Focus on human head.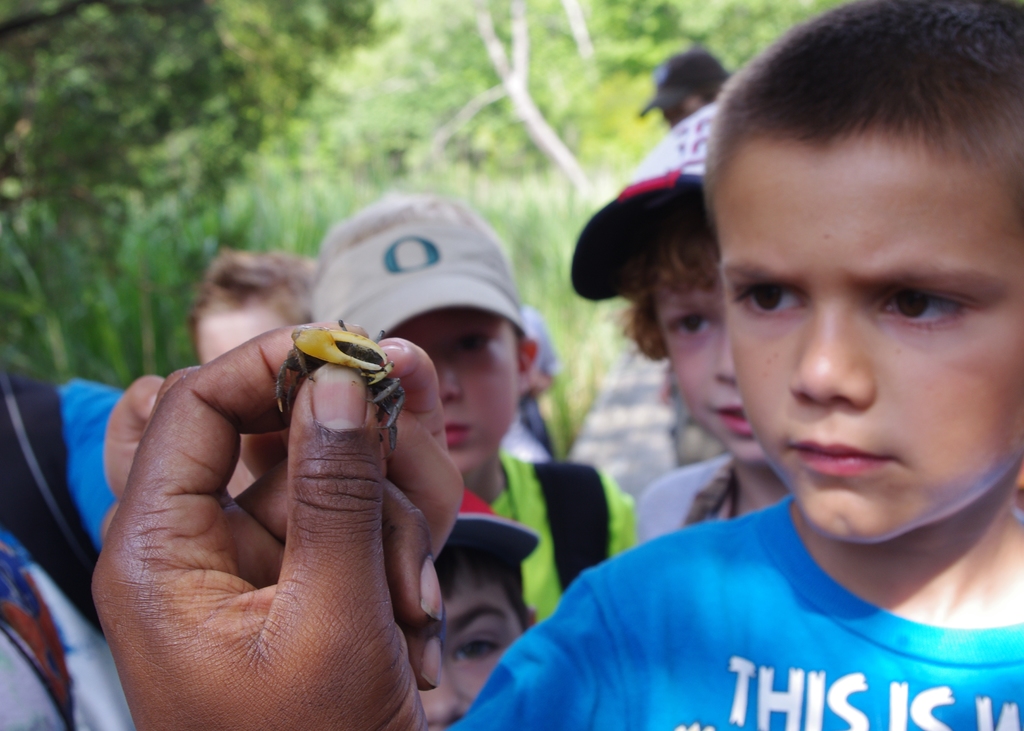
Focused at region(705, 28, 1012, 545).
